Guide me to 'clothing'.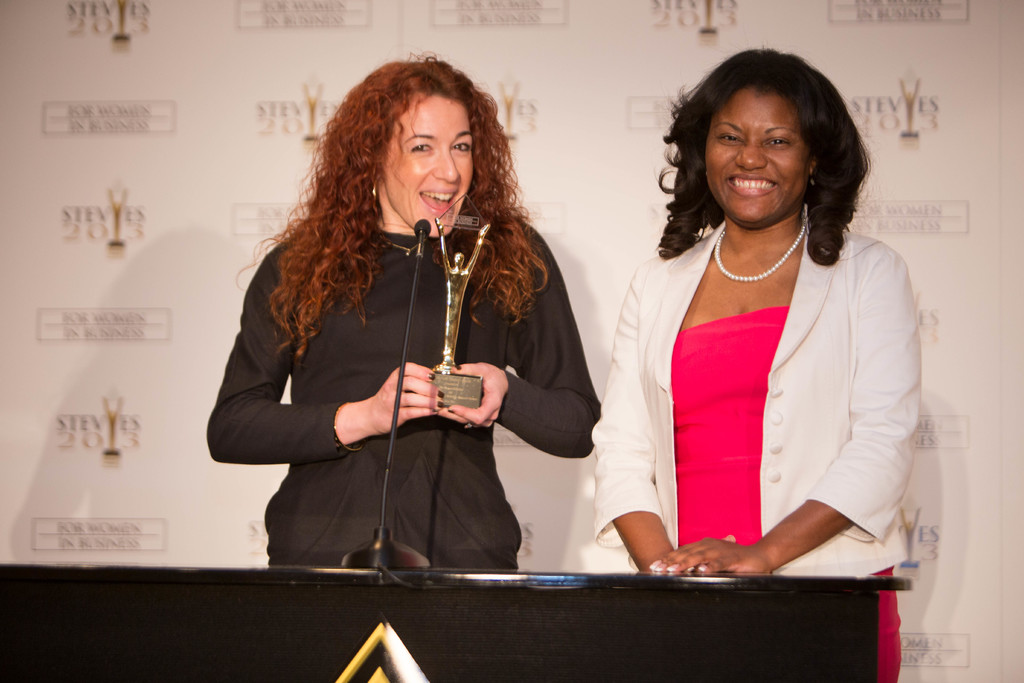
Guidance: x1=609, y1=195, x2=922, y2=588.
